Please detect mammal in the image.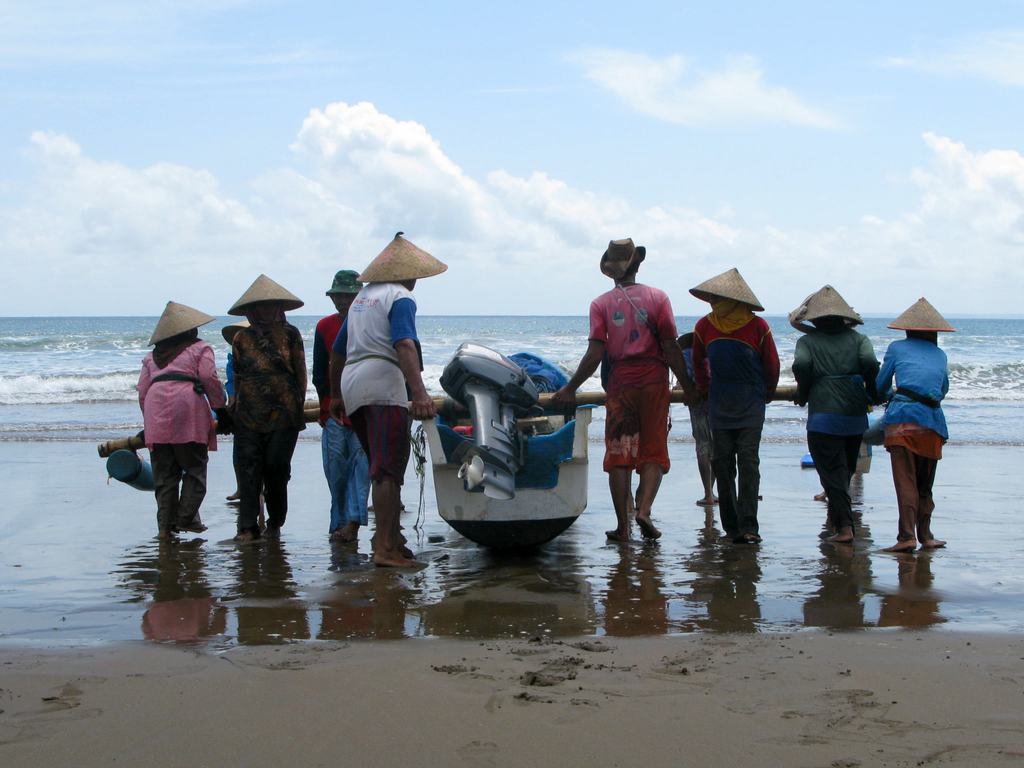
bbox=[222, 321, 253, 500].
